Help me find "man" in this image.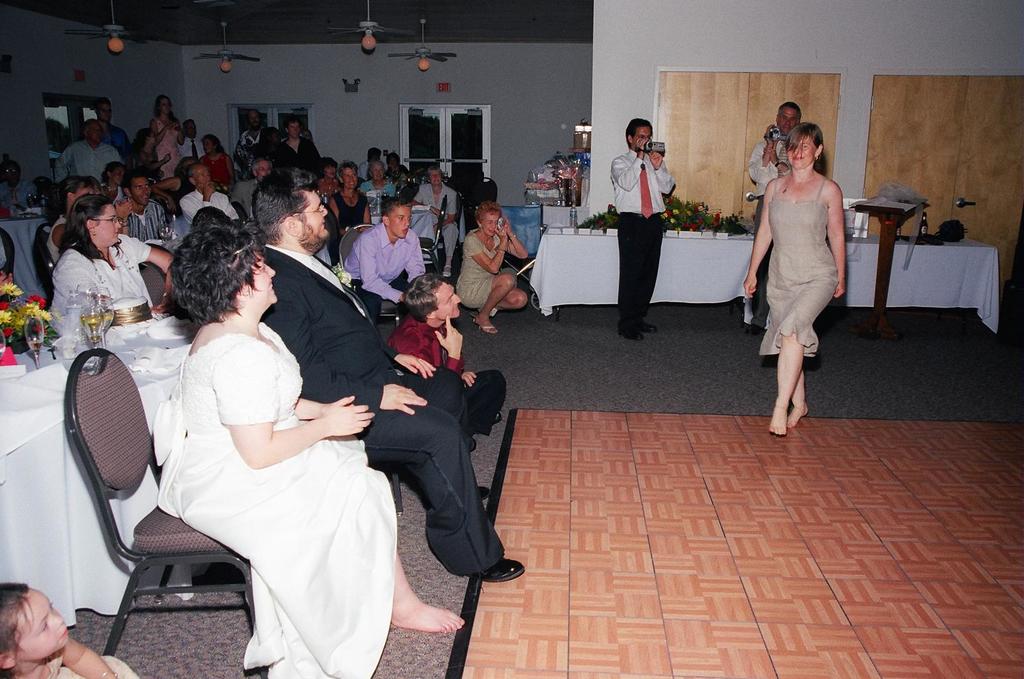
Found it: x1=389, y1=274, x2=507, y2=437.
